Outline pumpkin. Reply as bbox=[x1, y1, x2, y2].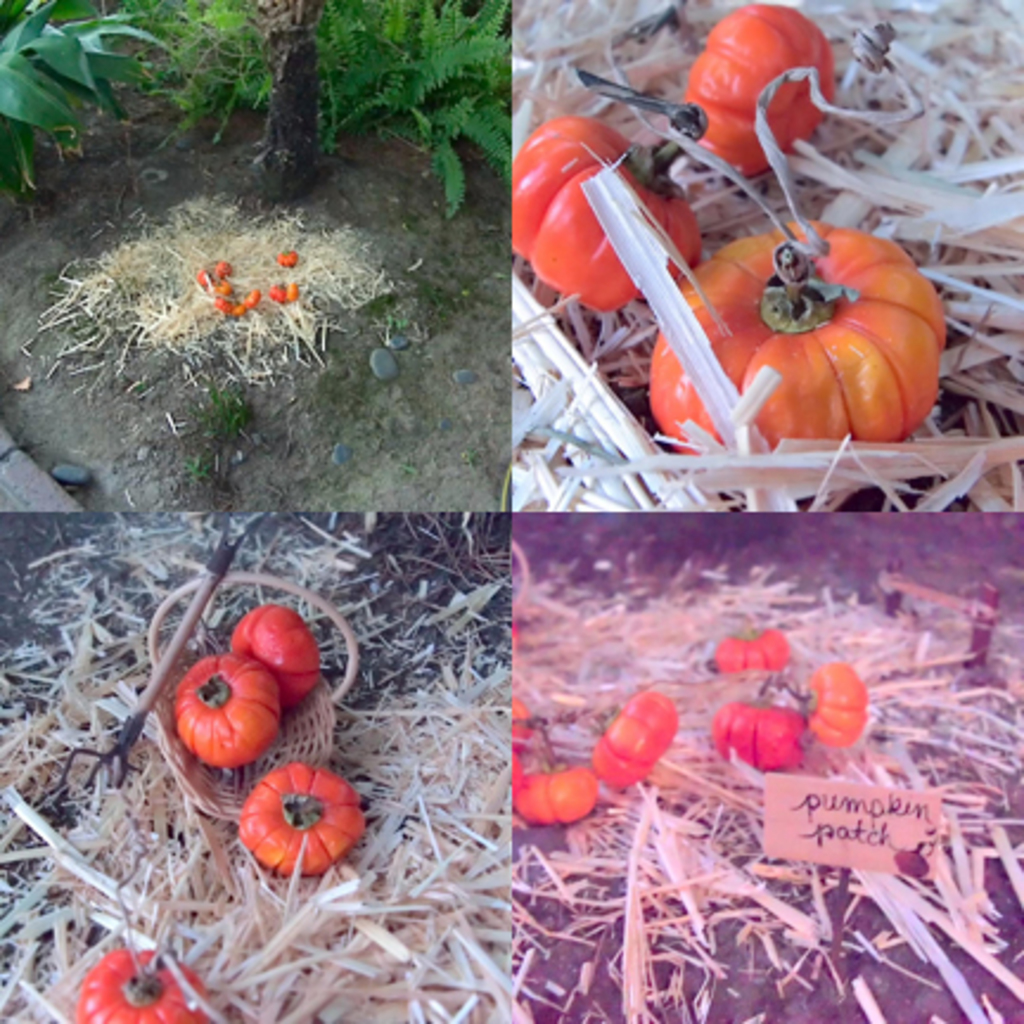
bbox=[171, 649, 284, 775].
